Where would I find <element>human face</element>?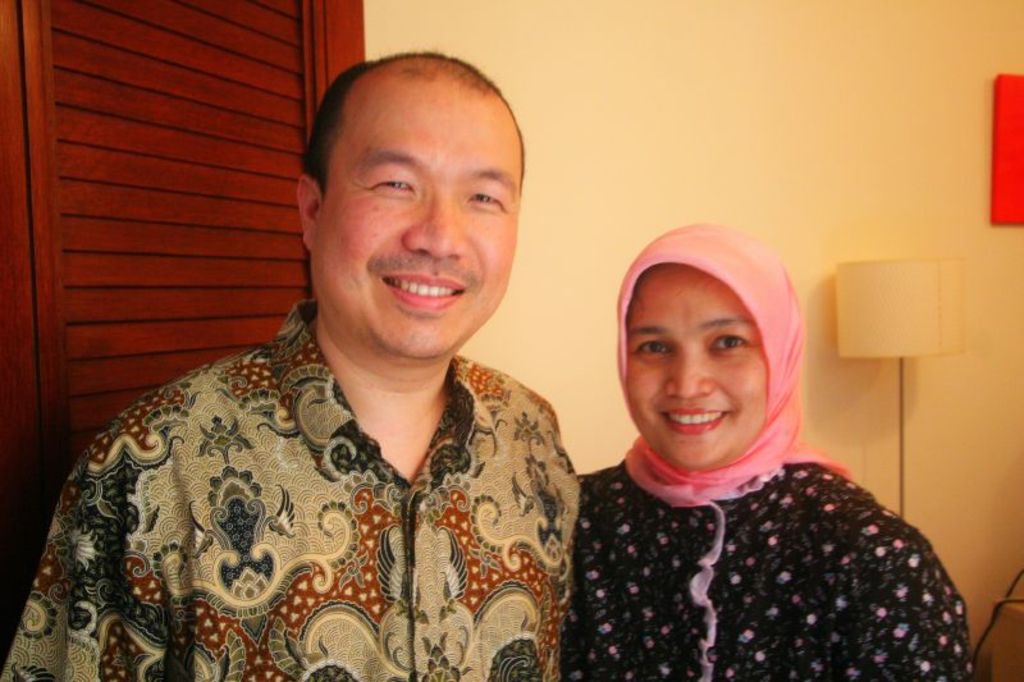
At locate(628, 262, 771, 476).
